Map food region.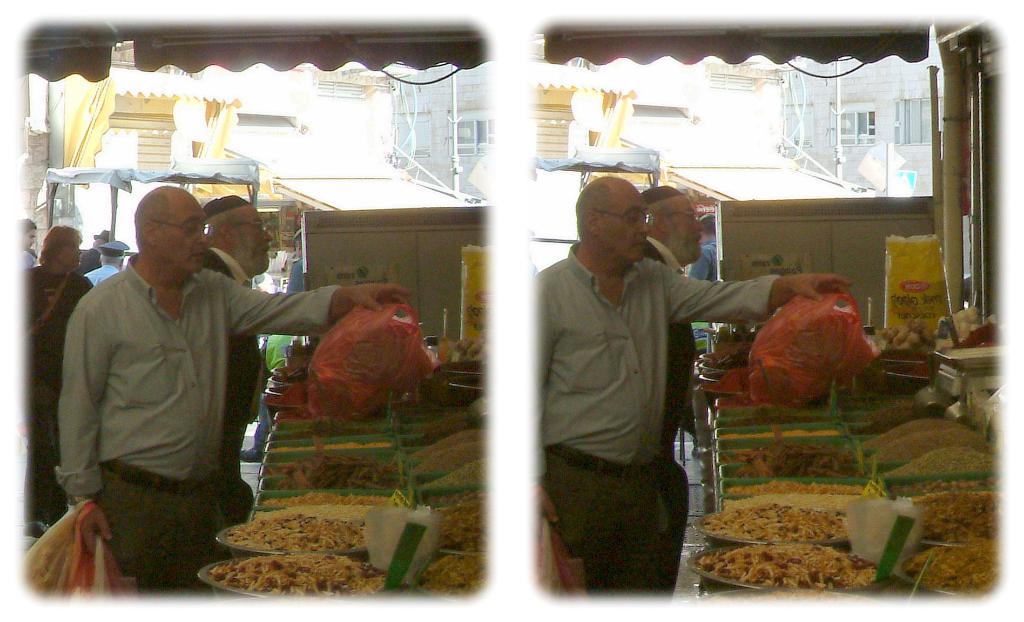
Mapped to <bbox>410, 411, 463, 436</bbox>.
